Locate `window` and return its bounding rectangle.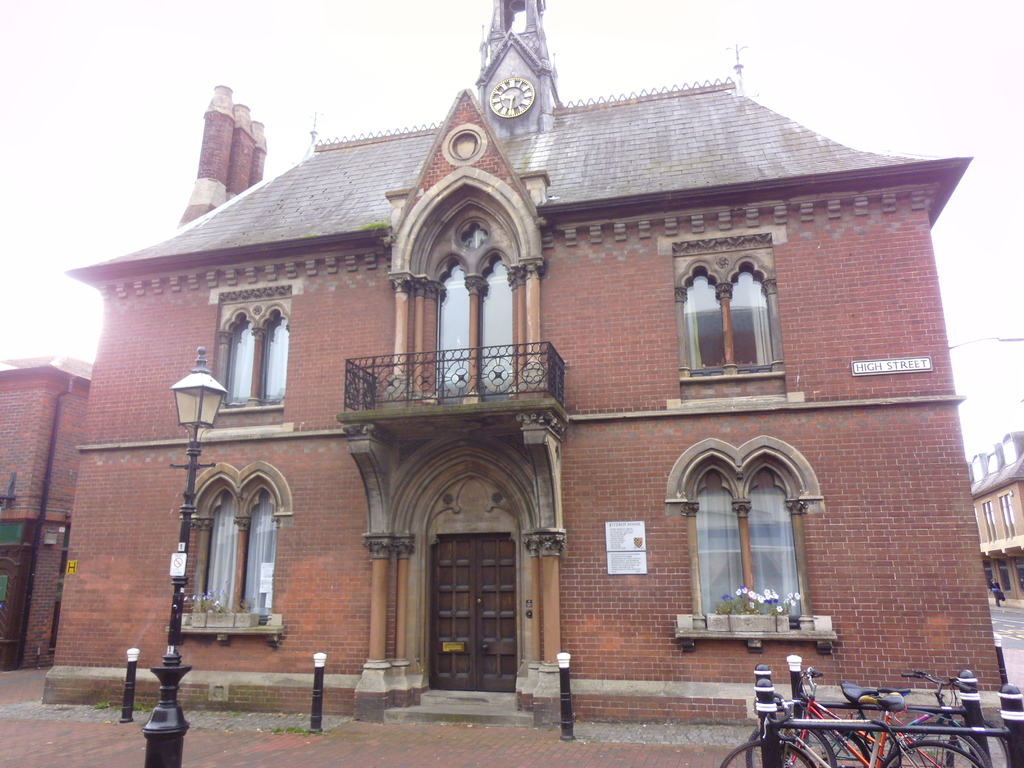
bbox(667, 436, 839, 655).
